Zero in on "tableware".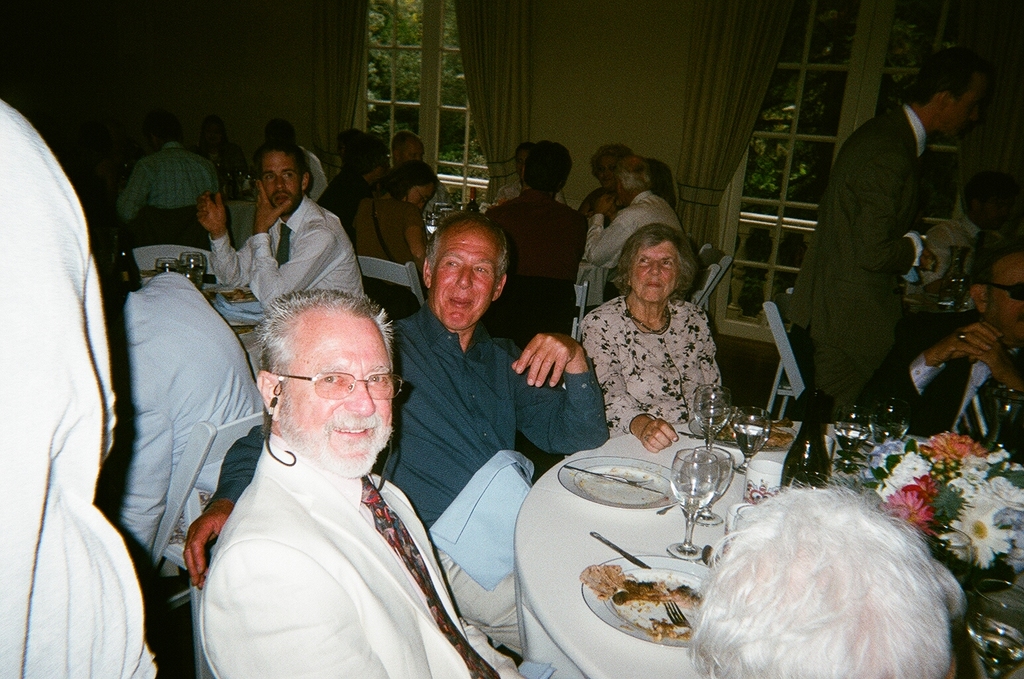
Zeroed in: [x1=183, y1=251, x2=205, y2=286].
